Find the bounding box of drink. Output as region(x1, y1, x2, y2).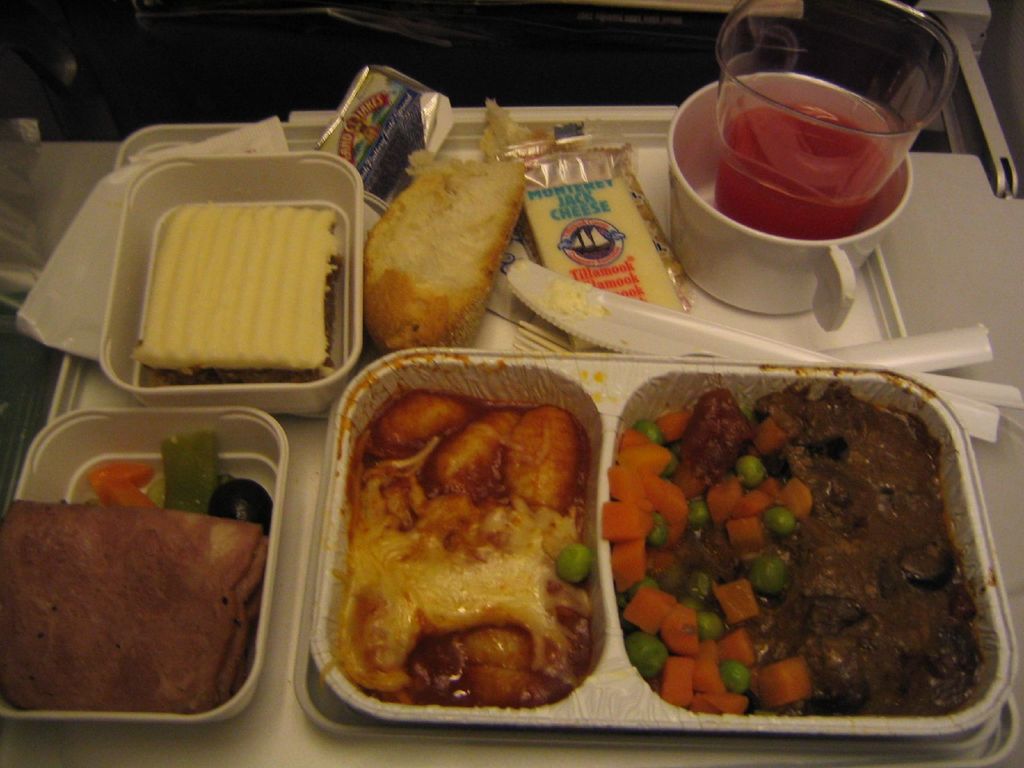
region(718, 95, 897, 233).
